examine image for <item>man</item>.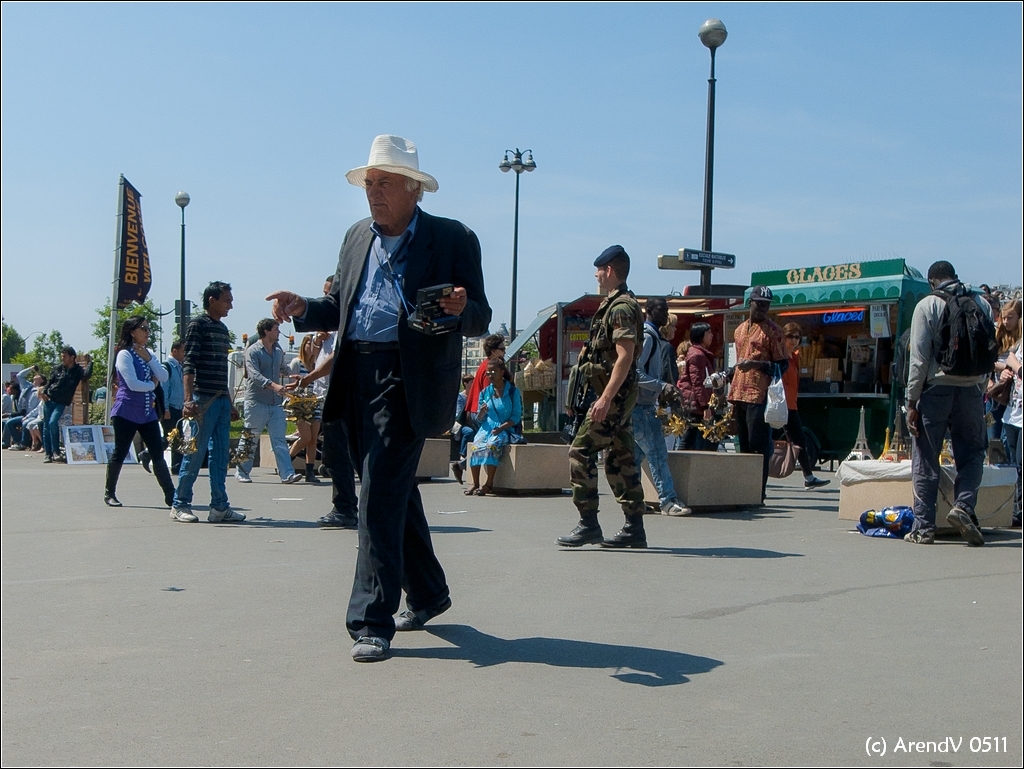
Examination result: select_region(902, 255, 1001, 546).
